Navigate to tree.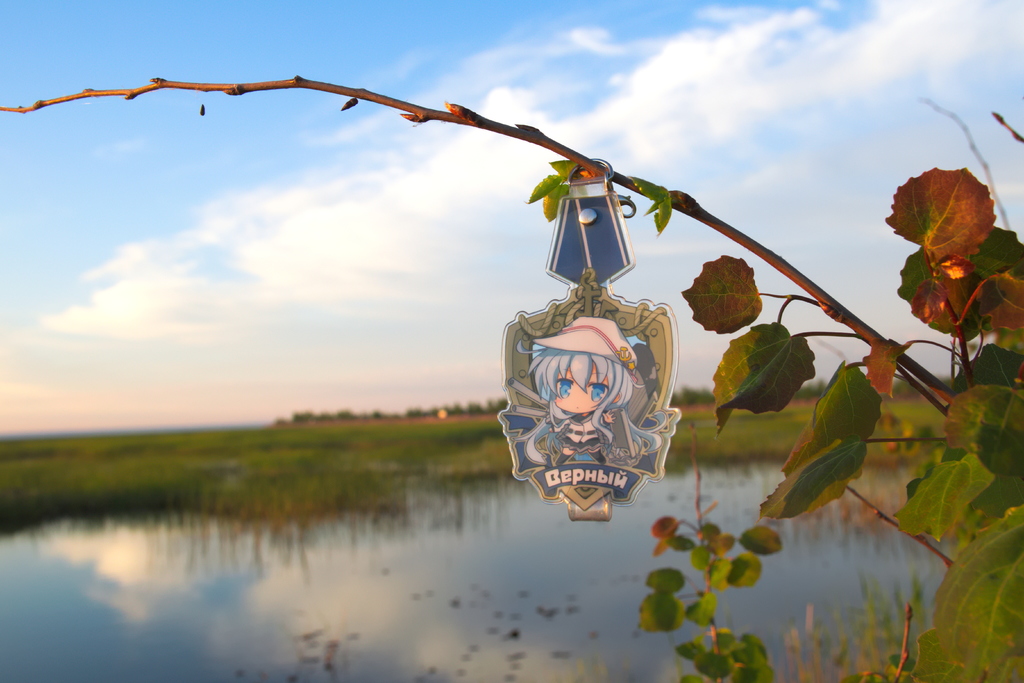
Navigation target: Rect(0, 74, 1023, 682).
